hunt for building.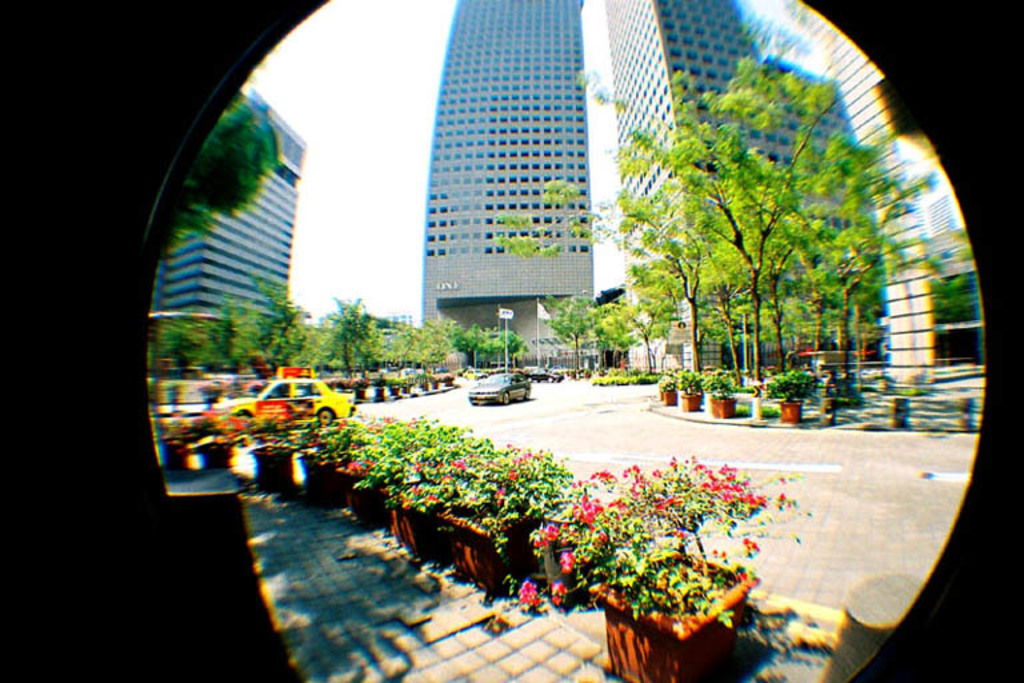
Hunted down at 423 0 595 372.
